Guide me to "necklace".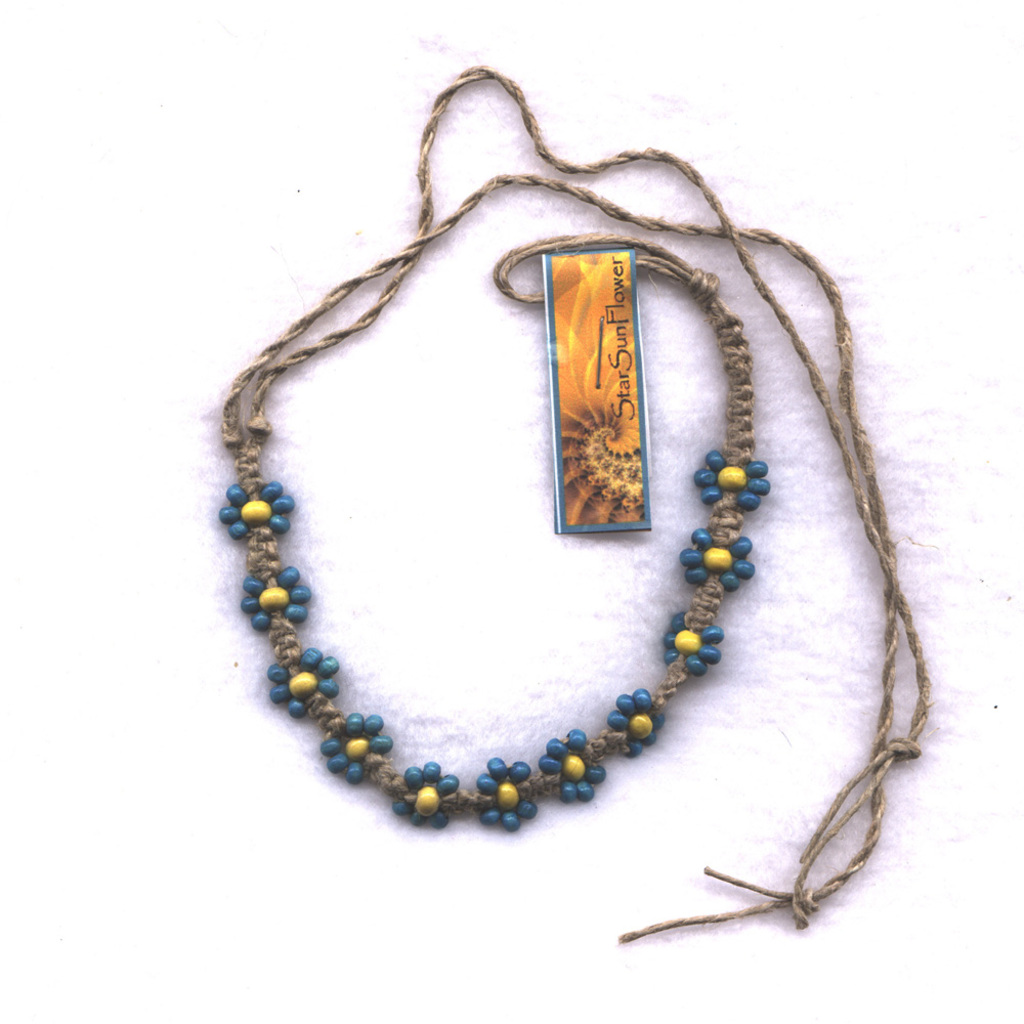
Guidance: (x1=211, y1=111, x2=858, y2=866).
